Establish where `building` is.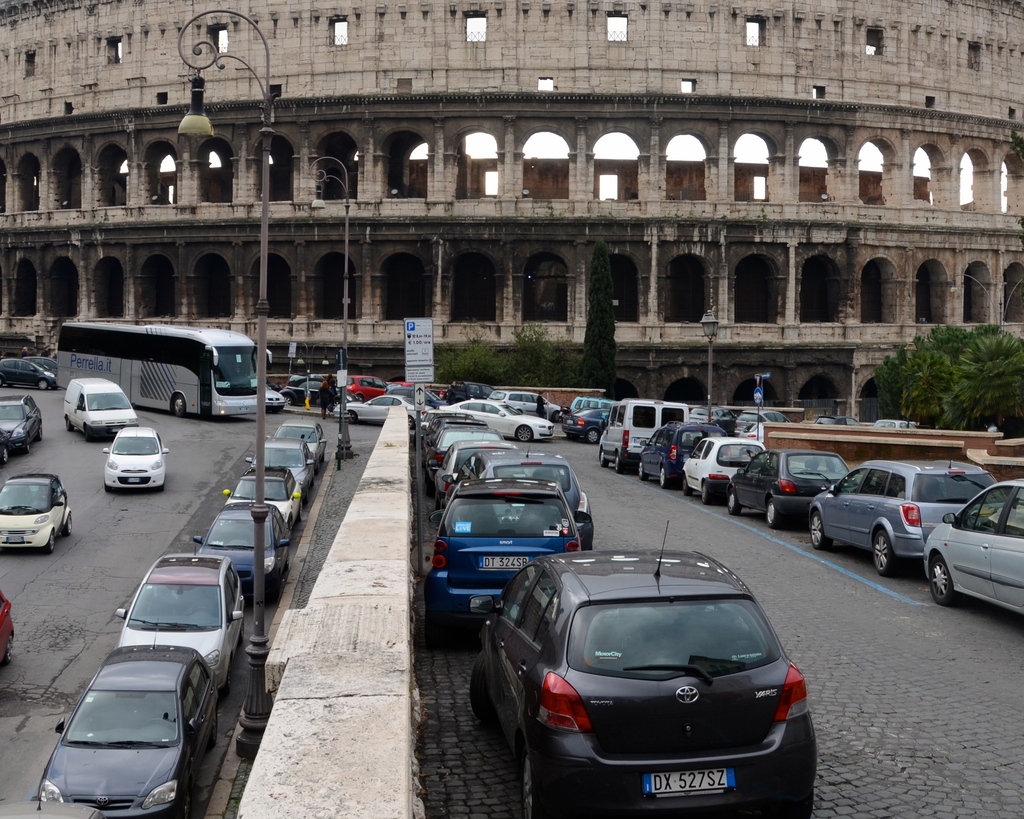
Established at (x1=0, y1=0, x2=1023, y2=422).
